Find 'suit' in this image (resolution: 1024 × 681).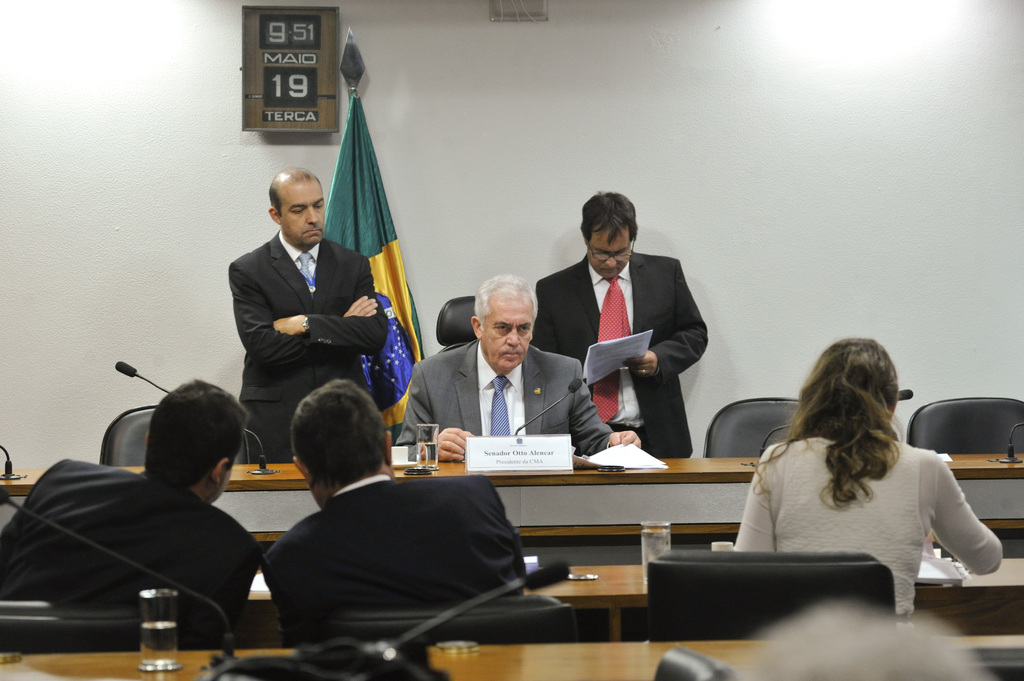
(551, 211, 716, 447).
